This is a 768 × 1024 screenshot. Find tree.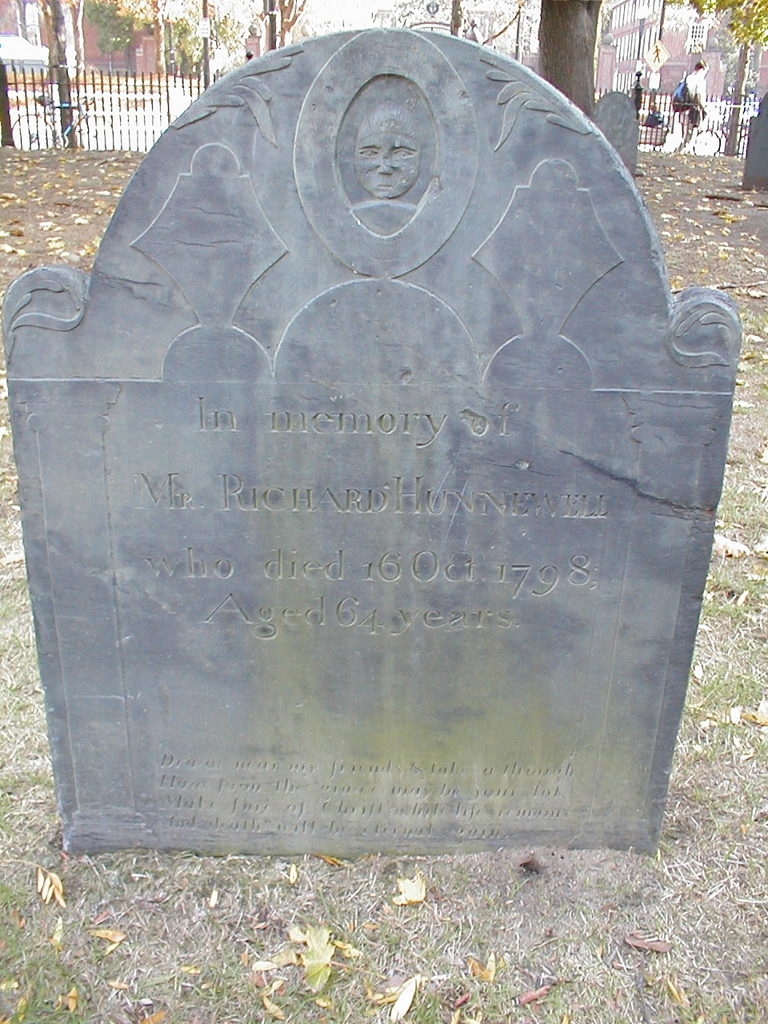
Bounding box: bbox=(85, 0, 158, 49).
